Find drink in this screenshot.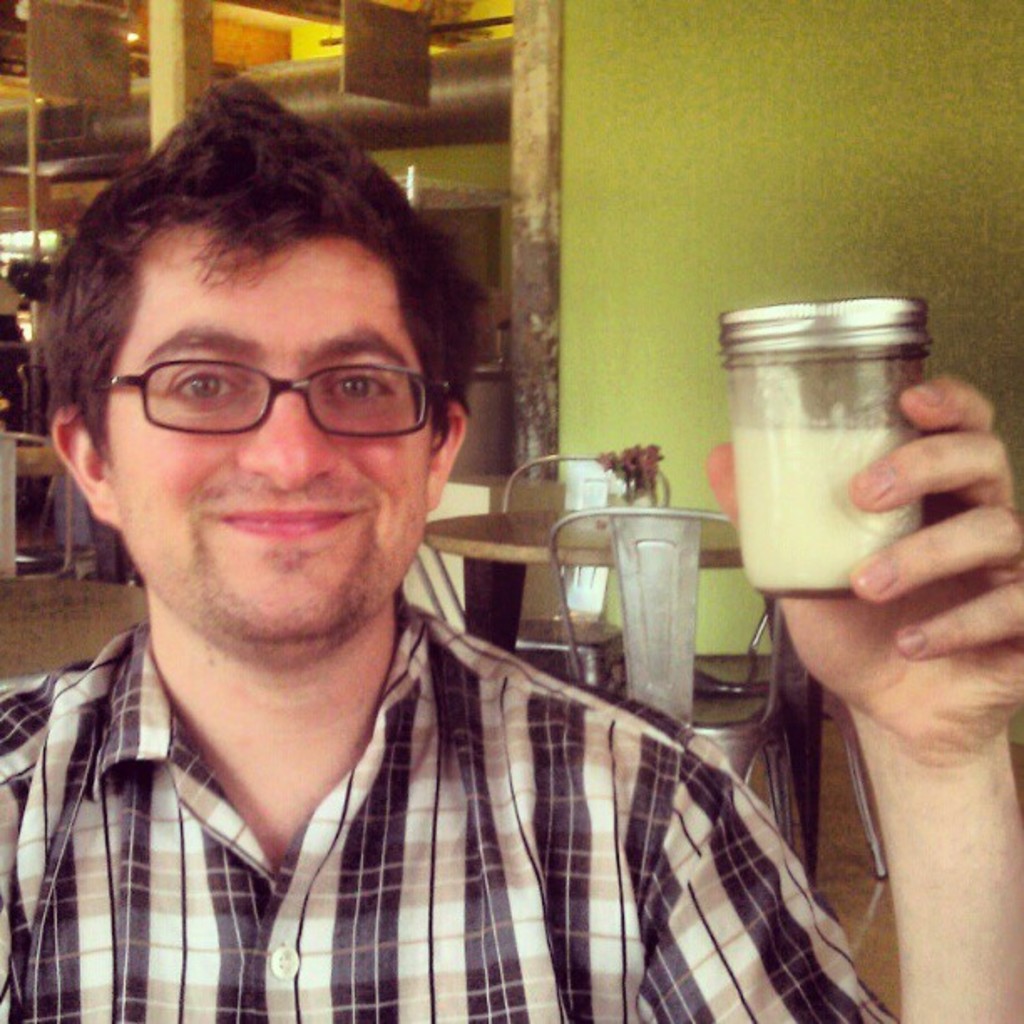
The bounding box for drink is l=721, t=286, r=934, b=634.
